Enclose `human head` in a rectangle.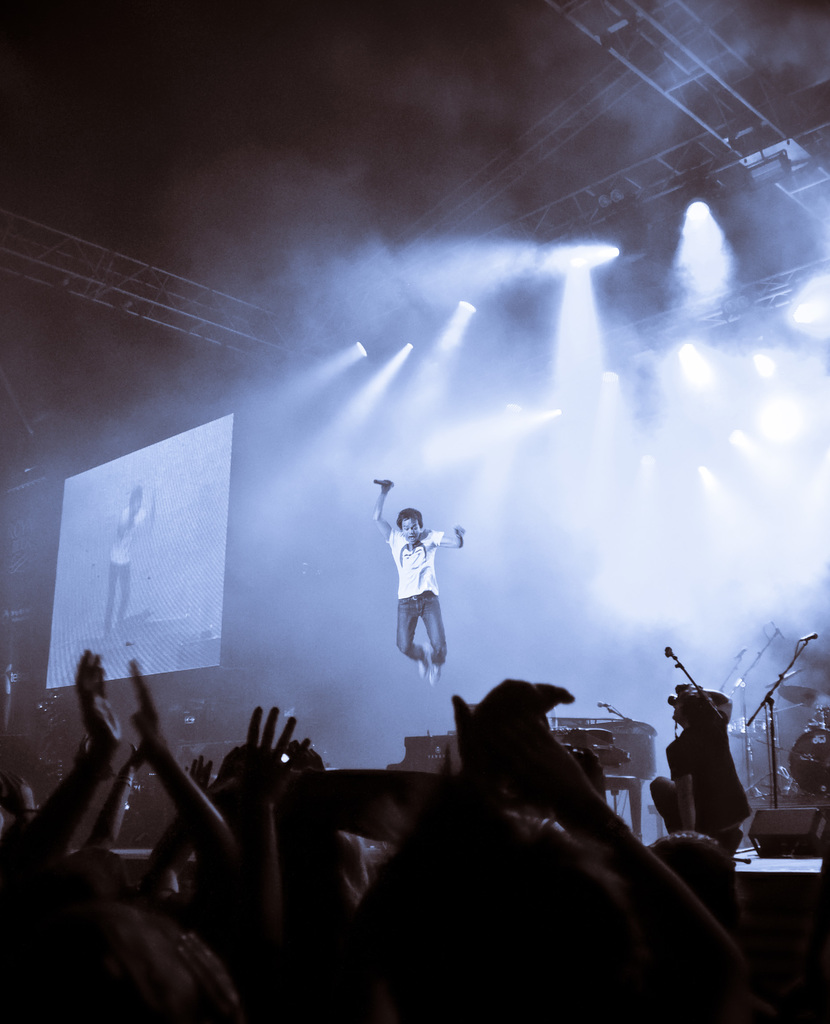
rect(397, 509, 423, 541).
